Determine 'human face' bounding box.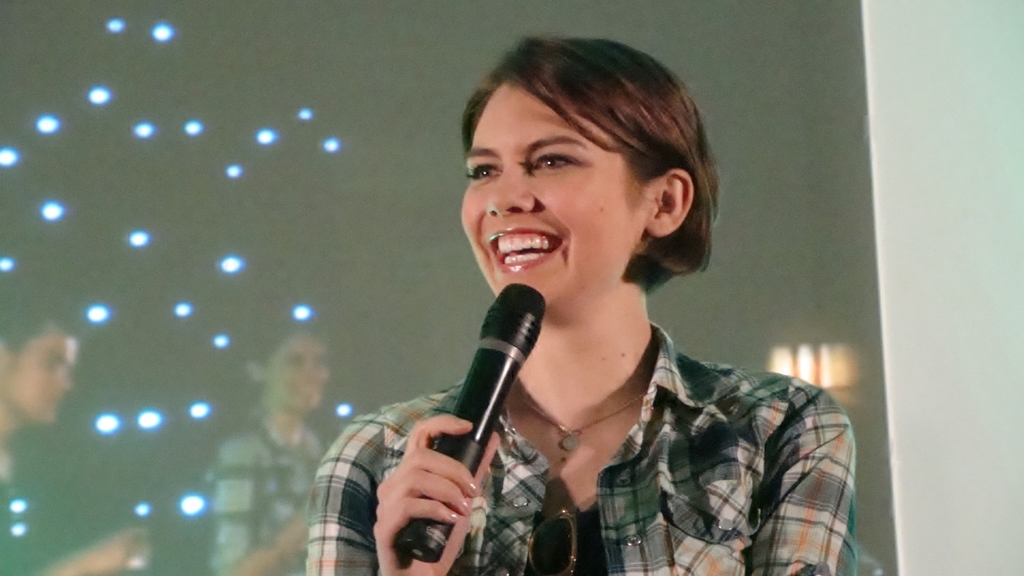
Determined: select_region(460, 79, 648, 313).
